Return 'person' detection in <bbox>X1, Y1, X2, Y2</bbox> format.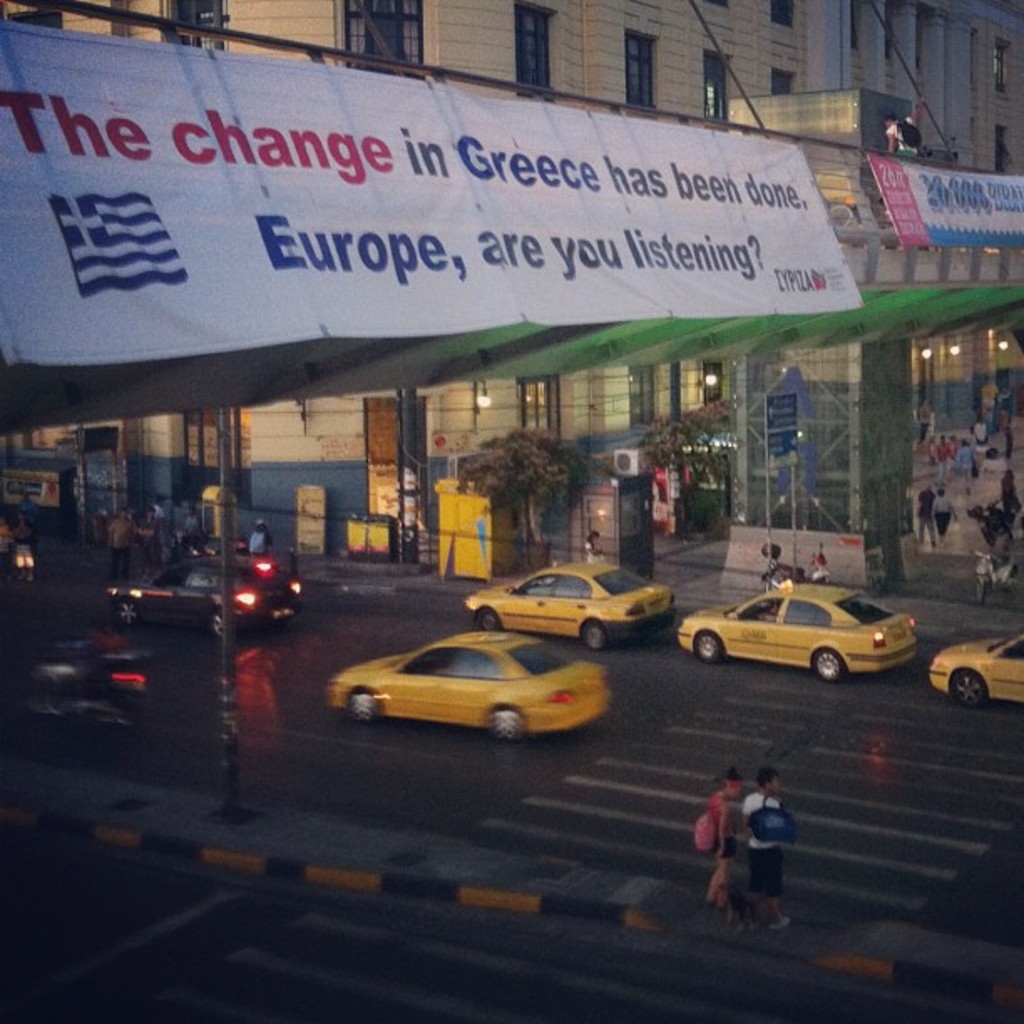
<bbox>582, 529, 606, 562</bbox>.
